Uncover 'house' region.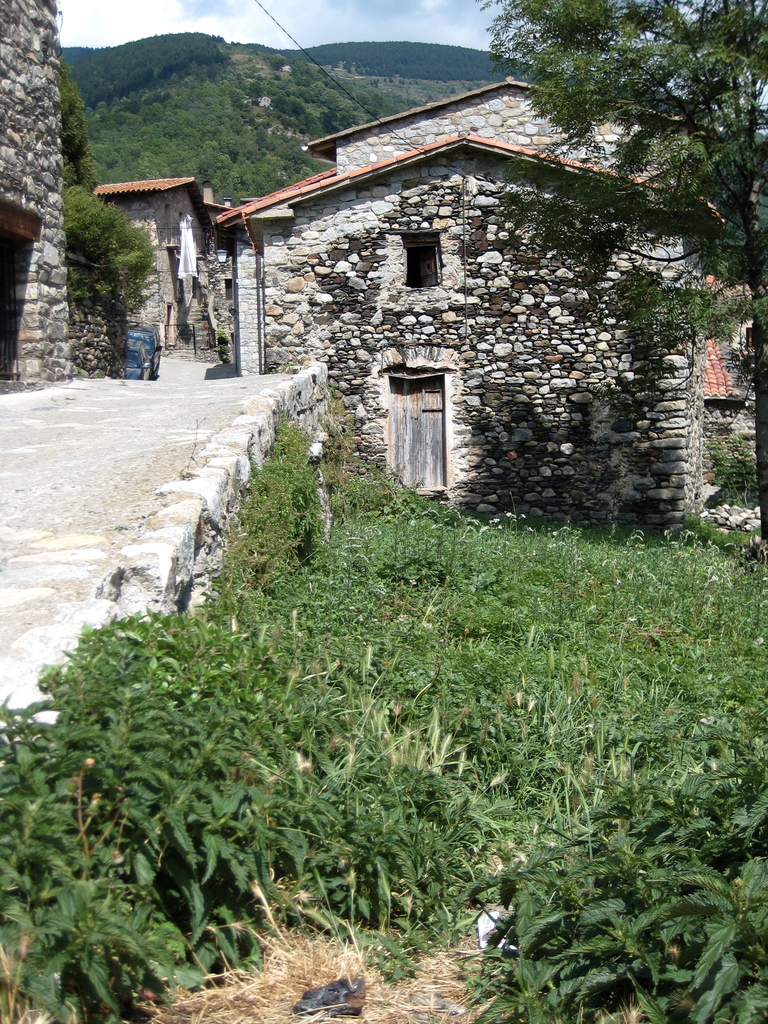
Uncovered: 215/127/721/531.
